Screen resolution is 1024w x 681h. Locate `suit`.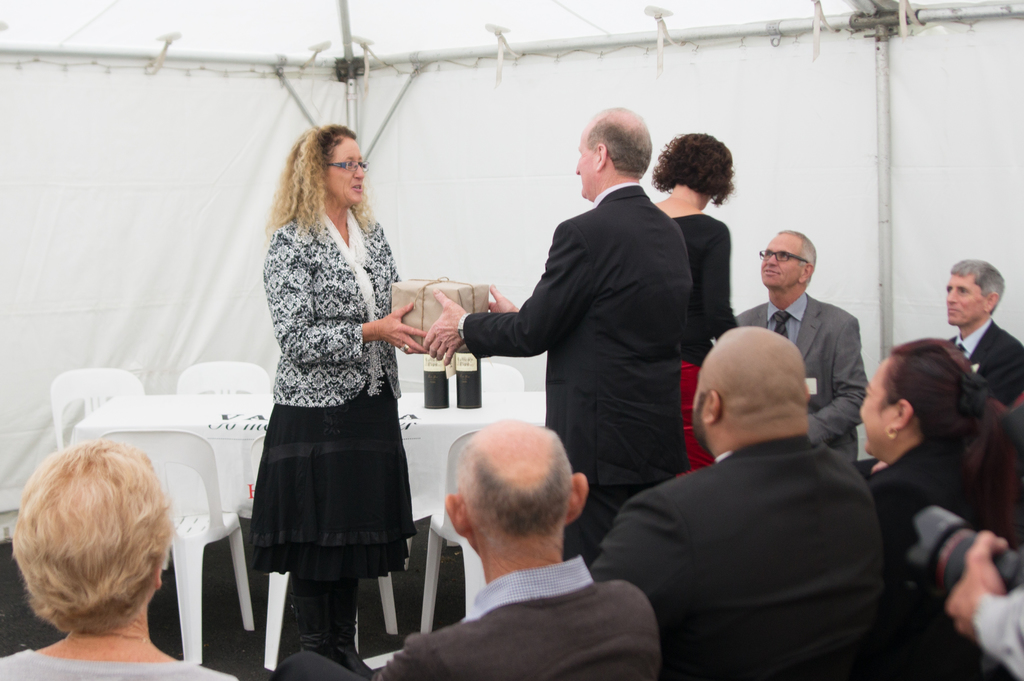
592, 433, 883, 680.
